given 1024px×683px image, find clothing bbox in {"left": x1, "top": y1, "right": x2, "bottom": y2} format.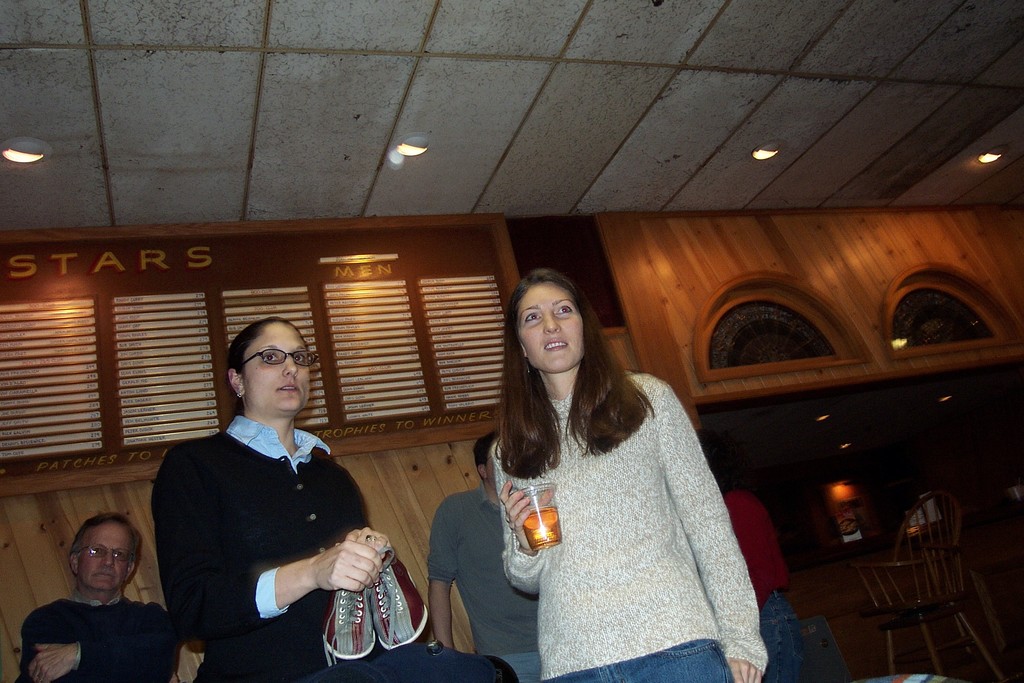
{"left": 427, "top": 478, "right": 541, "bottom": 682}.
